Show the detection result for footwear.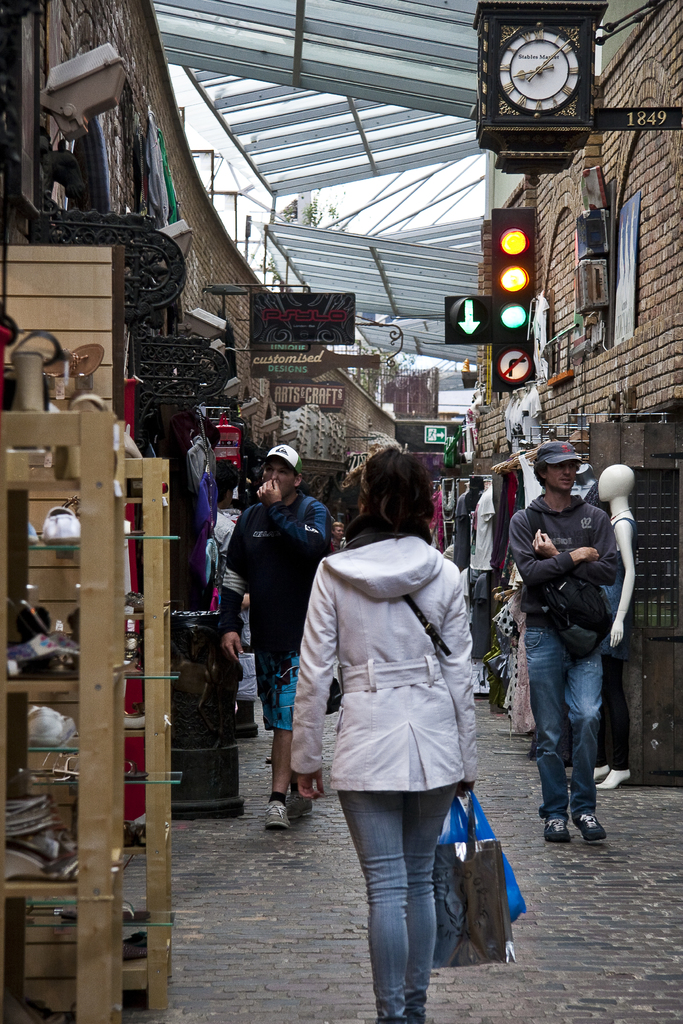
{"left": 543, "top": 815, "right": 576, "bottom": 843}.
